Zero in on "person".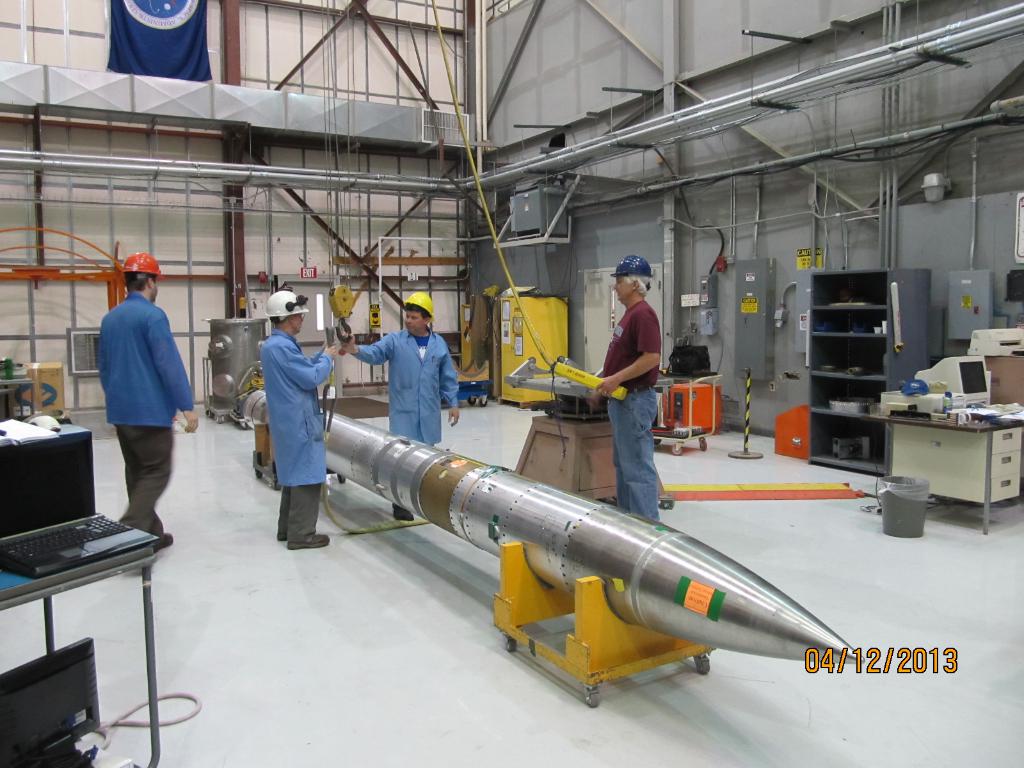
Zeroed in: locate(343, 291, 453, 527).
